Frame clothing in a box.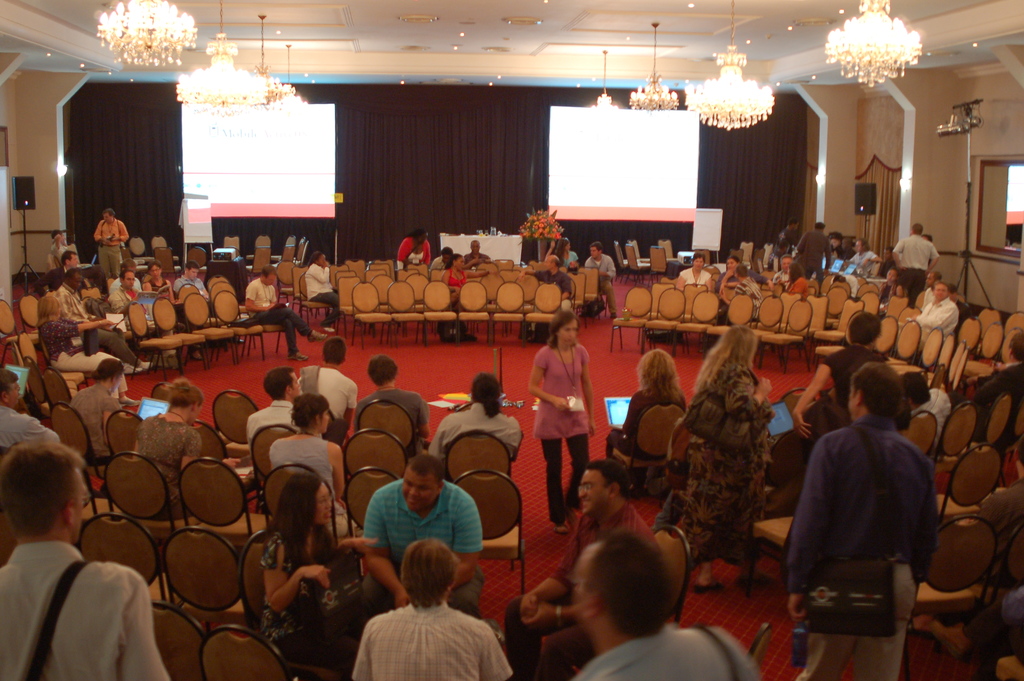
<region>913, 299, 959, 346</region>.
